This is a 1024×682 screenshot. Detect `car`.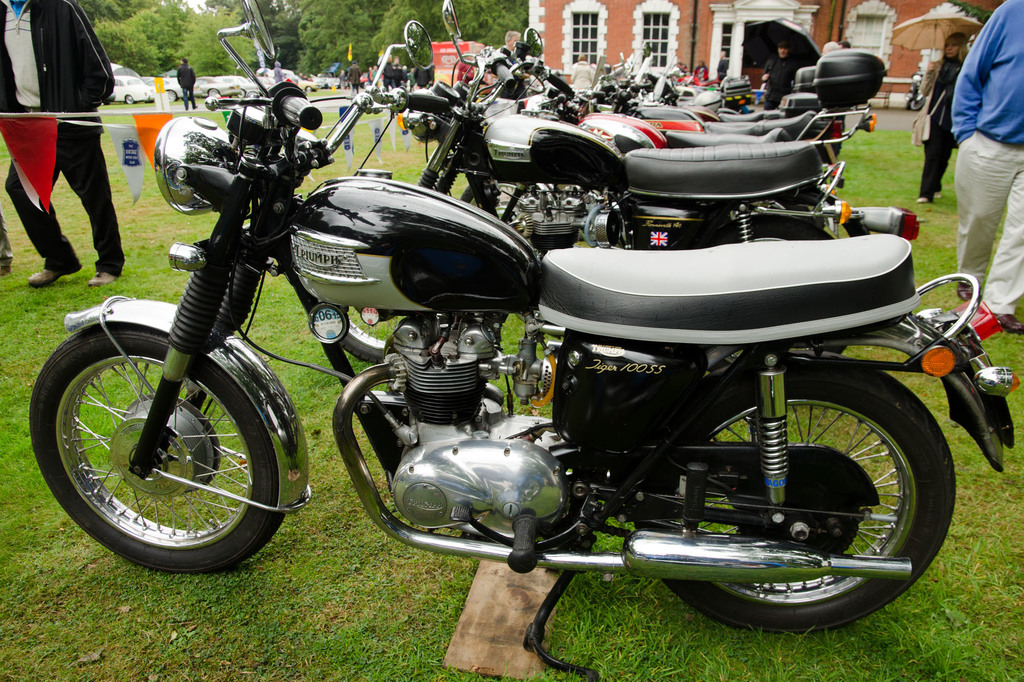
pyautogui.locateOnScreen(108, 75, 156, 104).
